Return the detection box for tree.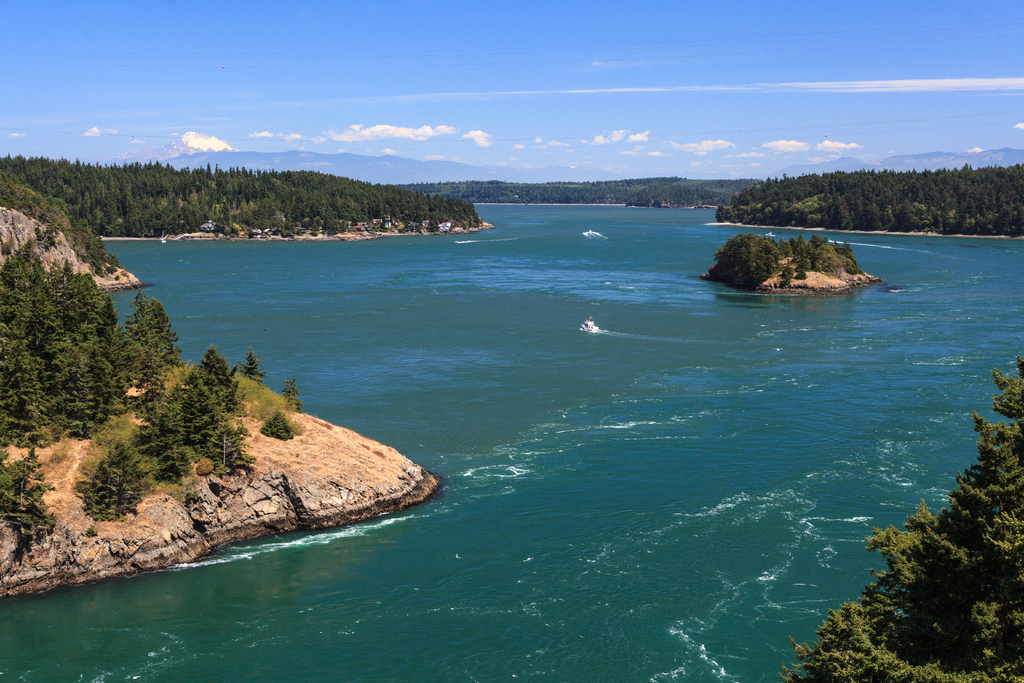
(x1=264, y1=413, x2=296, y2=441).
